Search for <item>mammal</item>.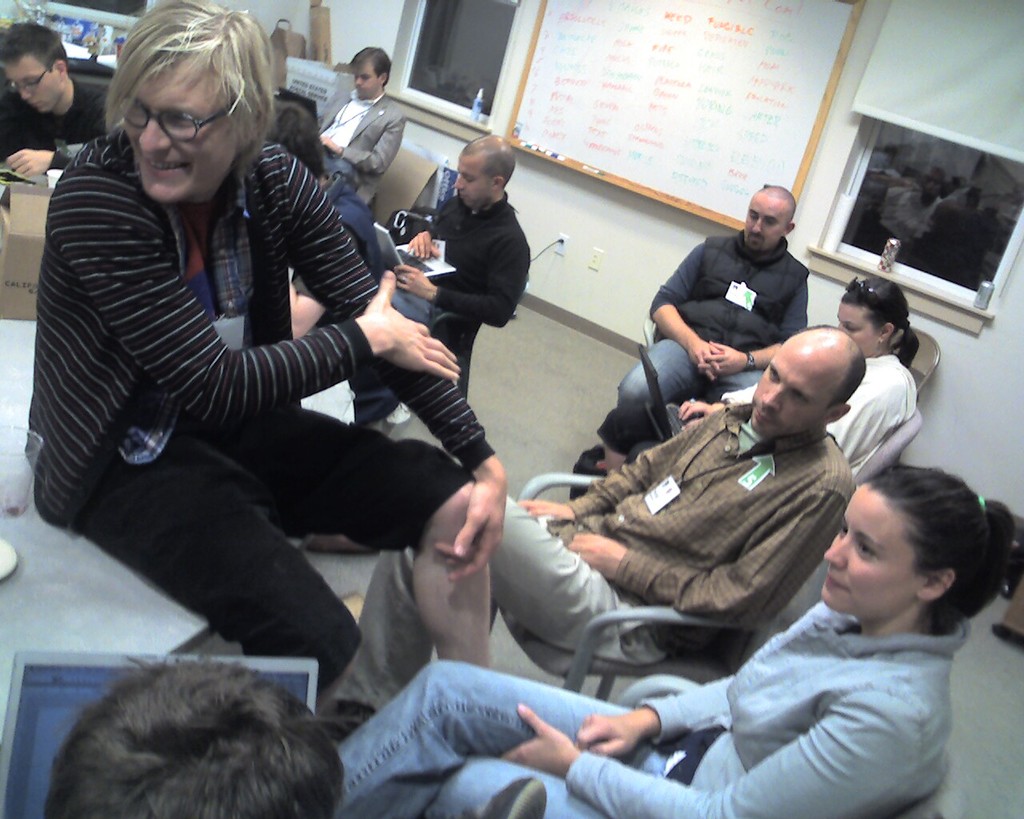
Found at bbox=(17, 0, 507, 696).
